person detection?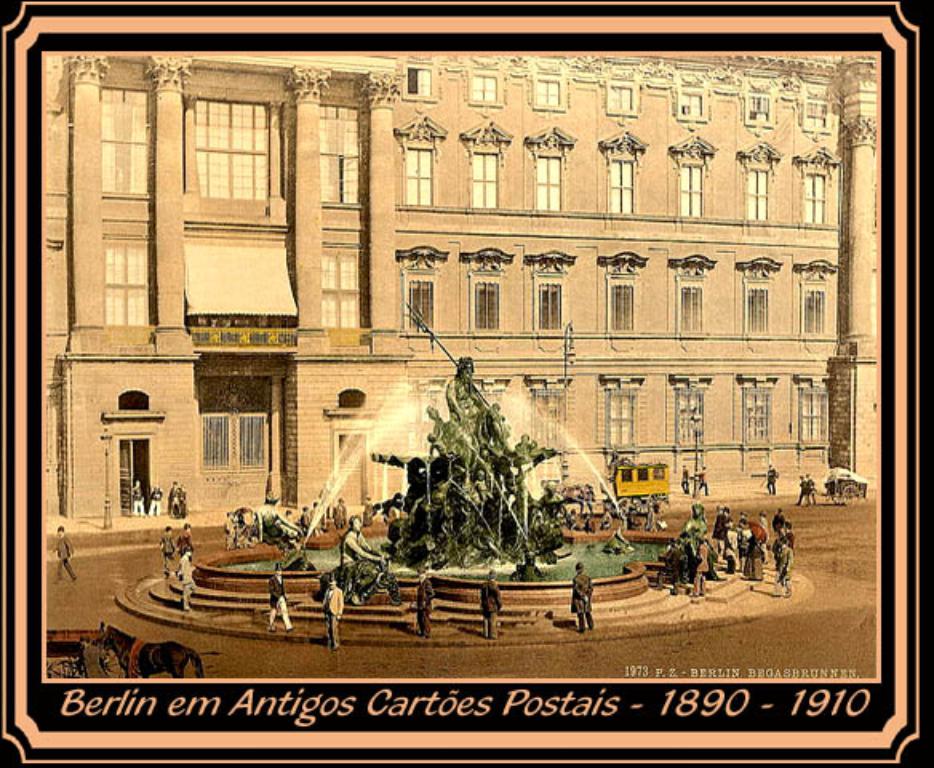
(715,502,728,562)
